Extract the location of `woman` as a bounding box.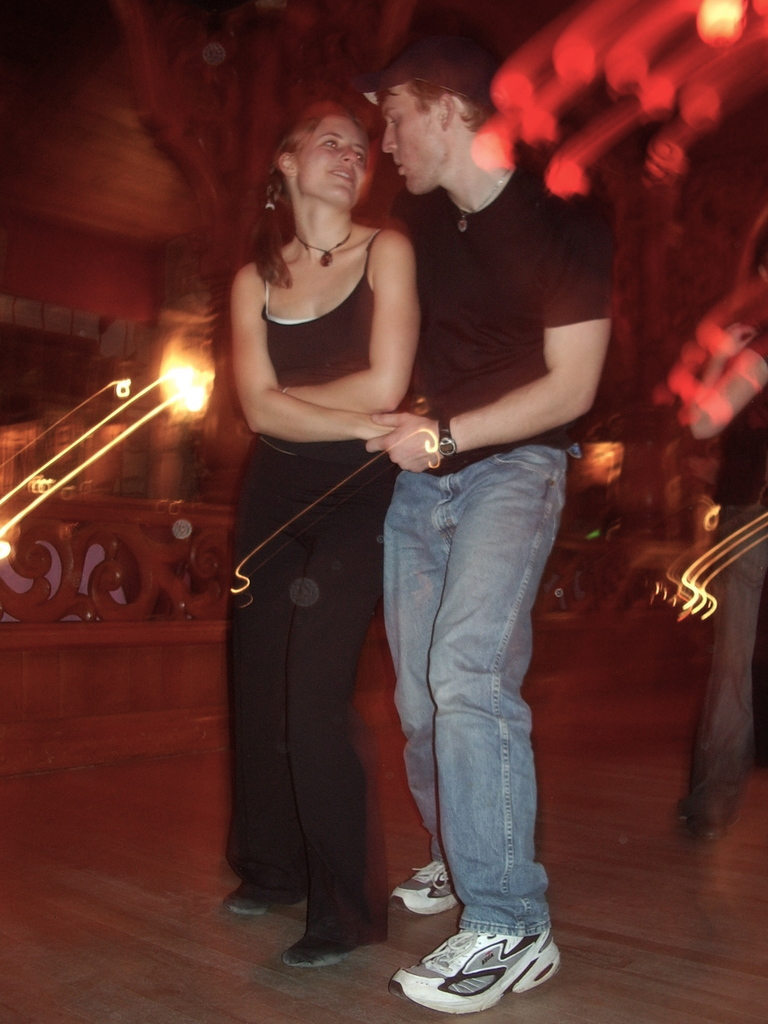
[195, 89, 460, 822].
